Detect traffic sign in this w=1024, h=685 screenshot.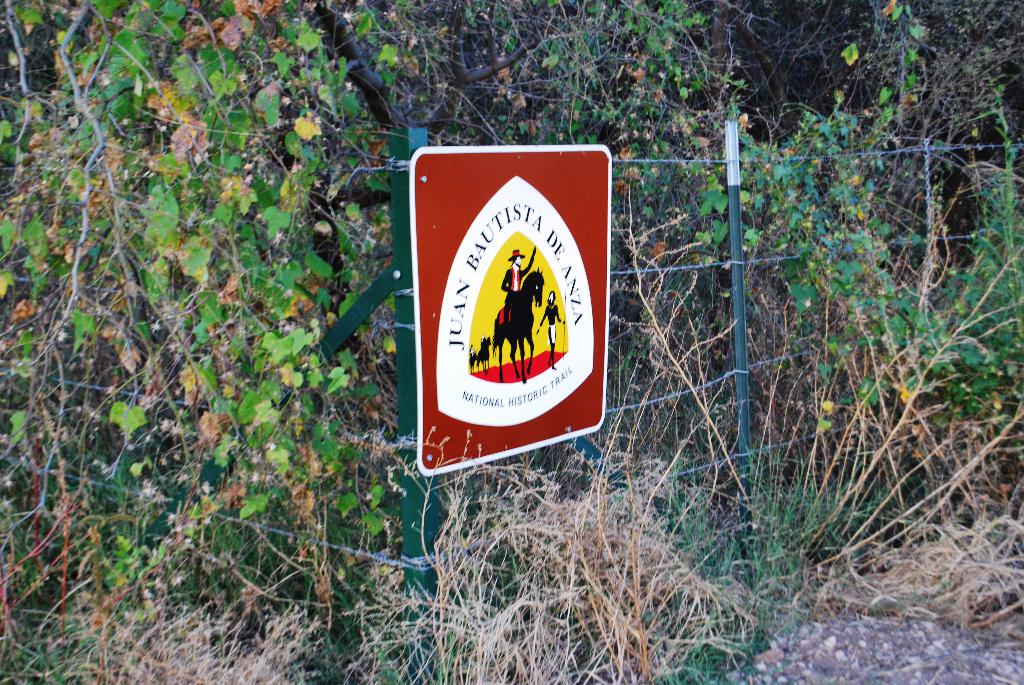
Detection: 402, 143, 608, 479.
